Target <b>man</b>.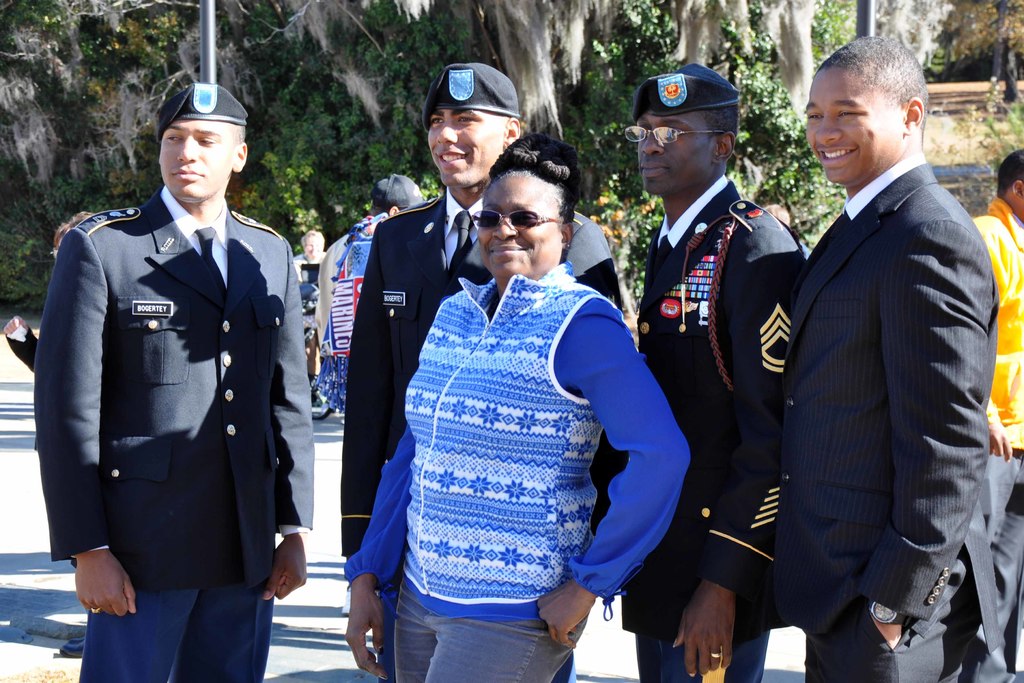
Target region: BBox(619, 63, 810, 682).
